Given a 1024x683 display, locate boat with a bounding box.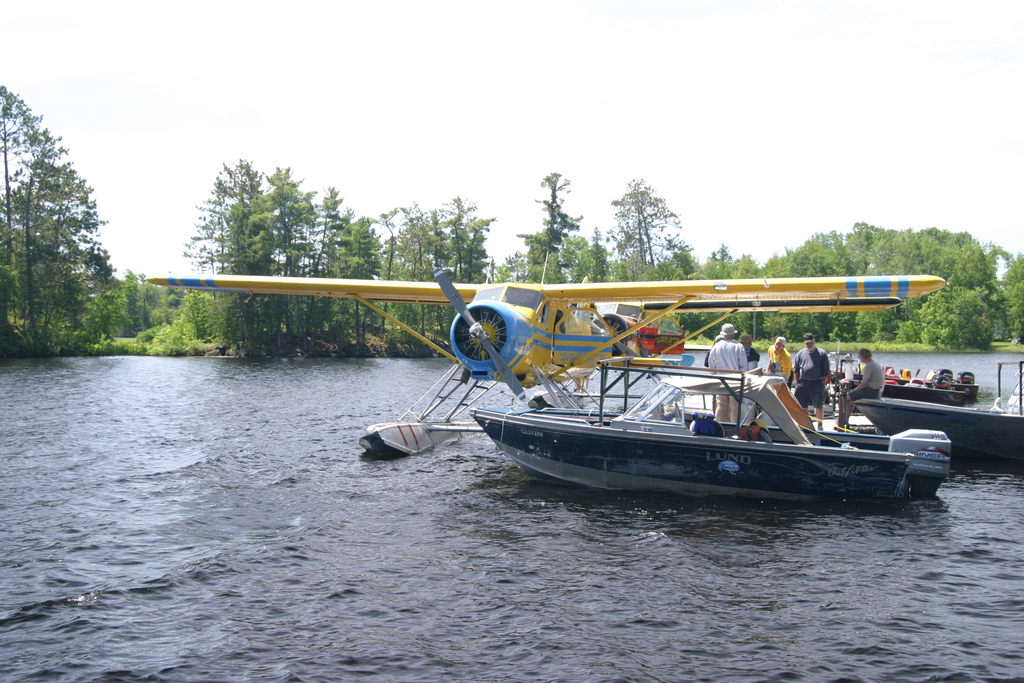
Located: locate(854, 363, 1023, 468).
